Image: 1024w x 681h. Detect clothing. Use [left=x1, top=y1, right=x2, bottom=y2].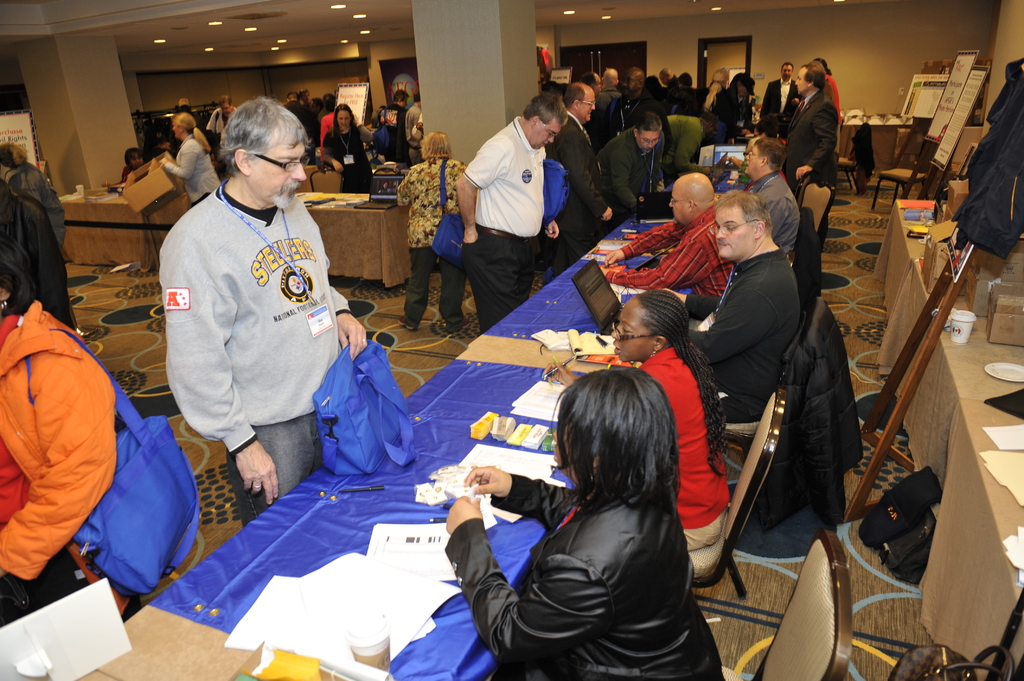
[left=634, top=340, right=735, bottom=580].
